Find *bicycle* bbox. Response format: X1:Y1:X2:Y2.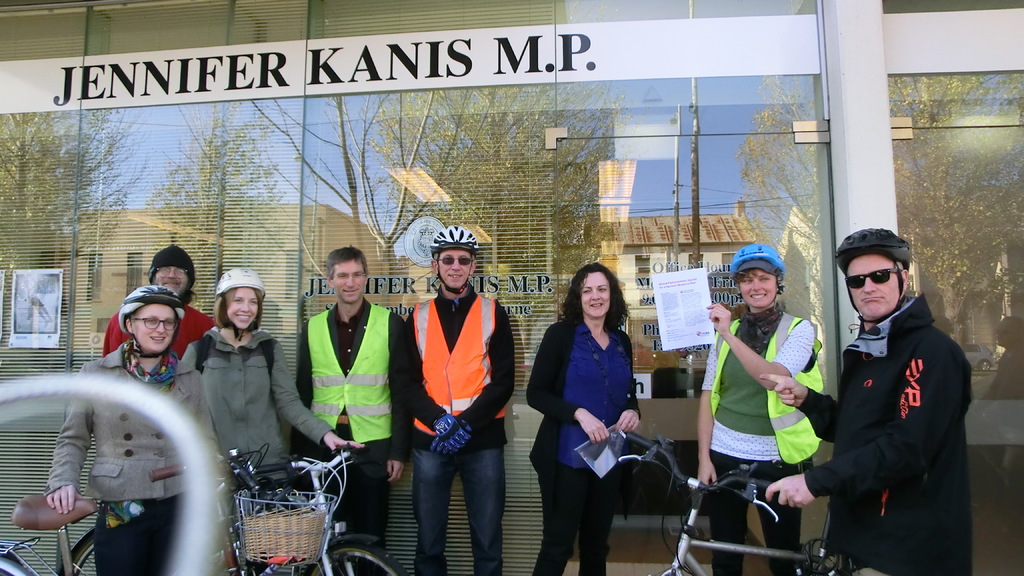
0:445:337:575.
